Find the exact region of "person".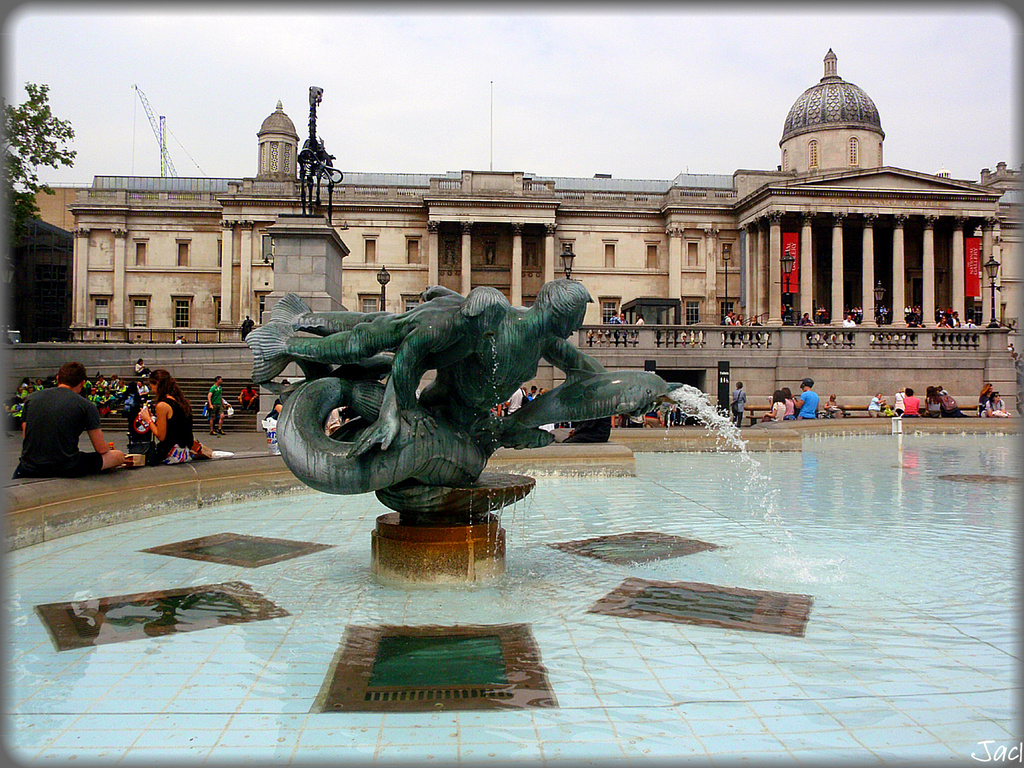
Exact region: bbox(925, 388, 947, 423).
